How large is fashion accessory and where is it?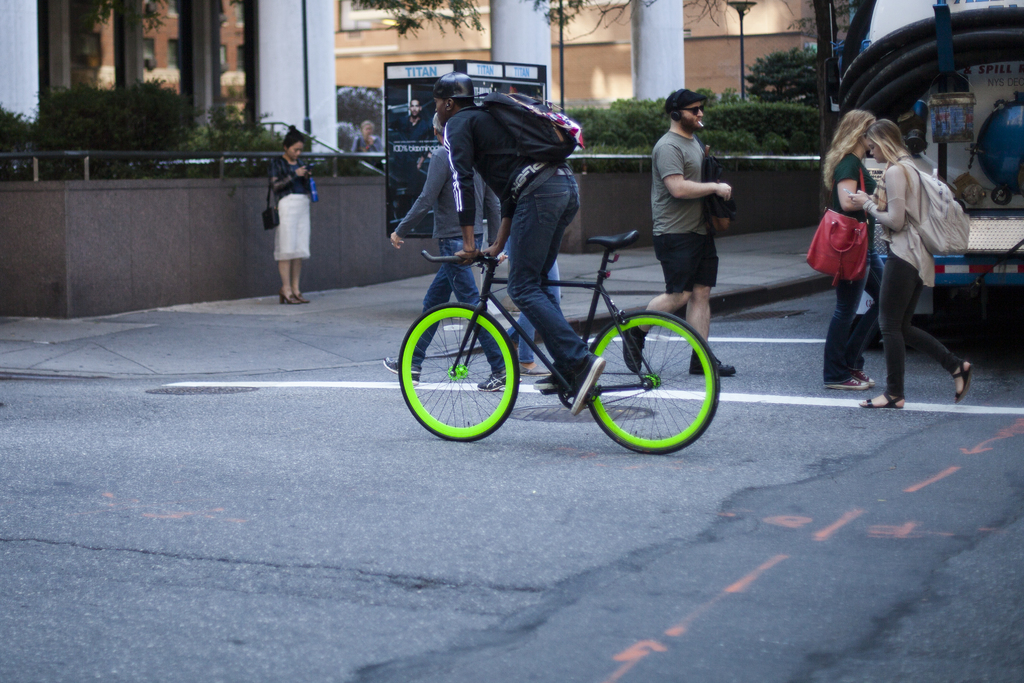
Bounding box: pyautogui.locateOnScreen(689, 347, 737, 377).
